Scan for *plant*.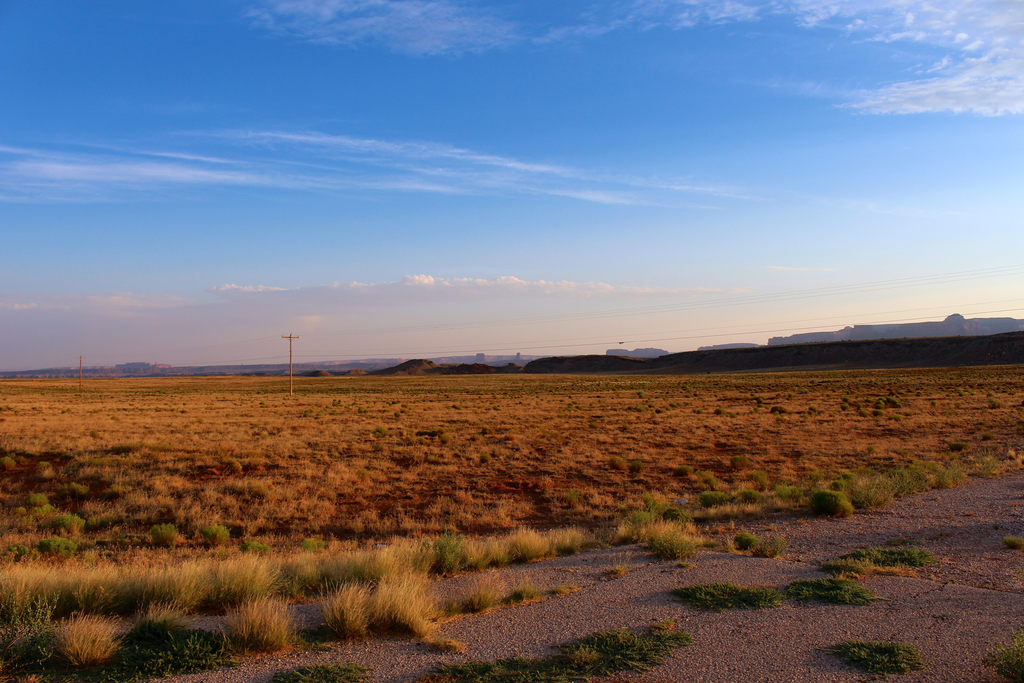
Scan result: [left=248, top=661, right=377, bottom=679].
